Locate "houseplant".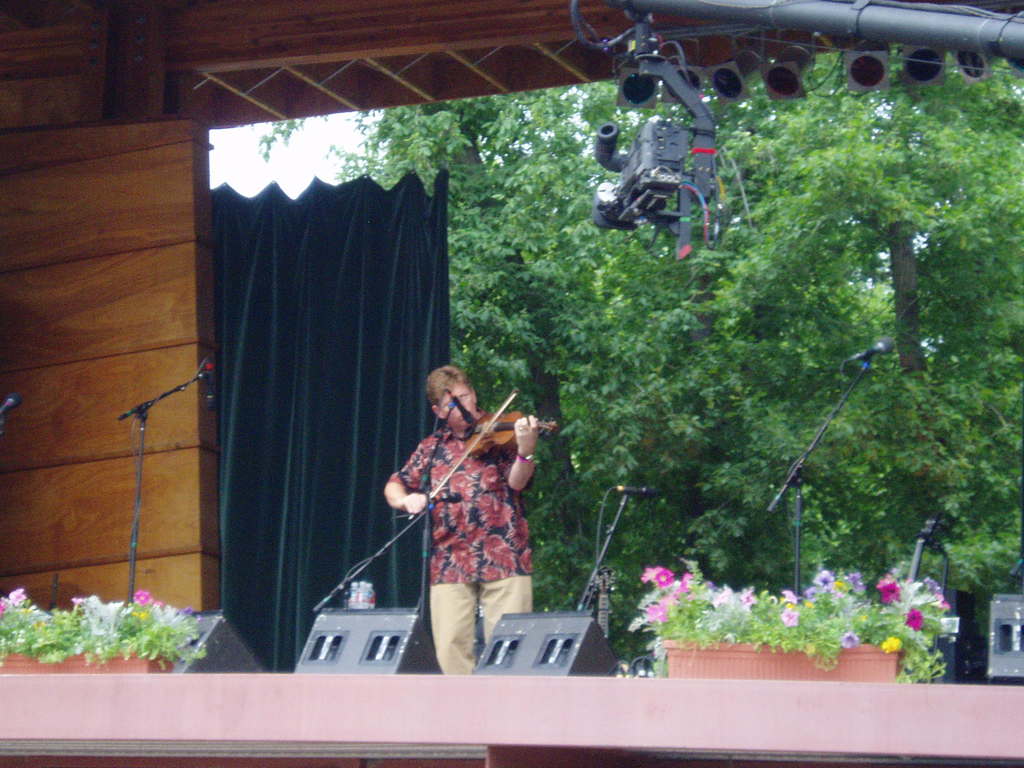
Bounding box: pyautogui.locateOnScreen(12, 588, 206, 687).
